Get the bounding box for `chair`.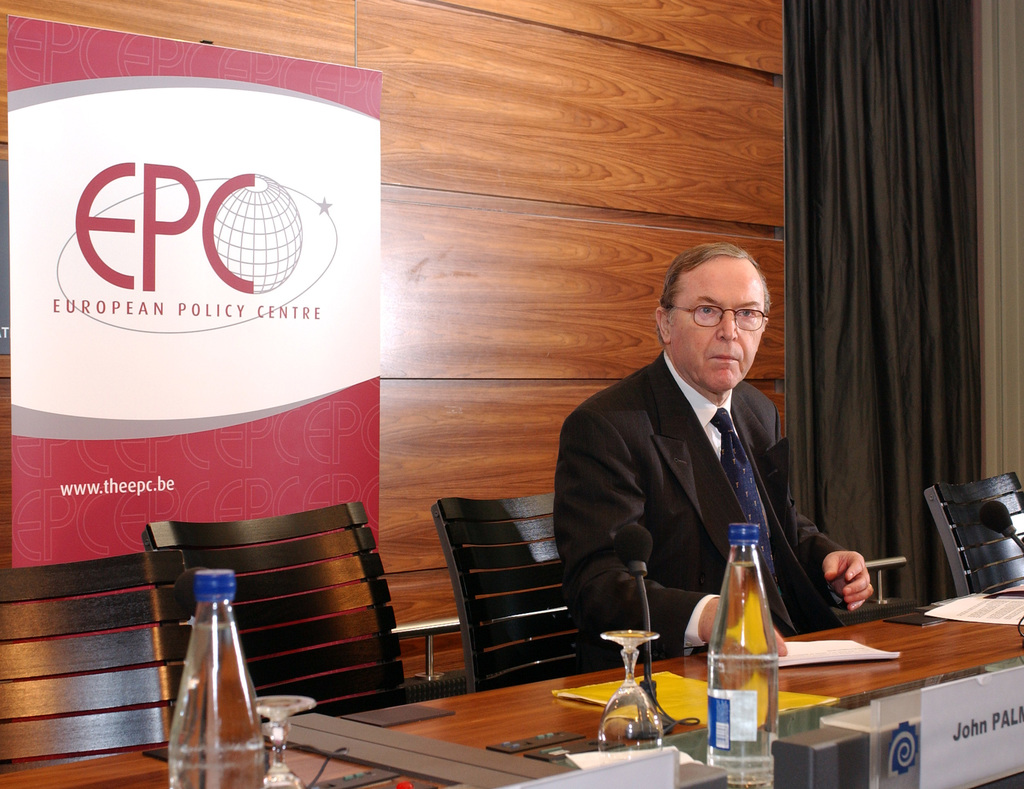
x1=924 y1=471 x2=1023 y2=599.
